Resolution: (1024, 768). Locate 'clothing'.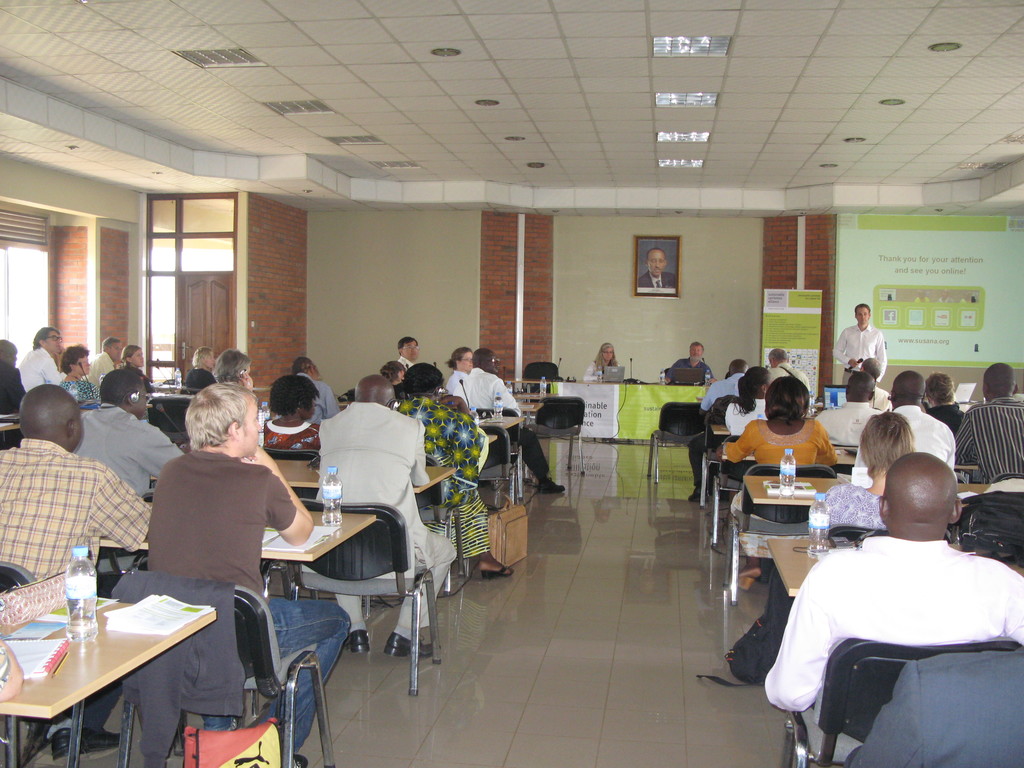
l=954, t=397, r=1023, b=485.
